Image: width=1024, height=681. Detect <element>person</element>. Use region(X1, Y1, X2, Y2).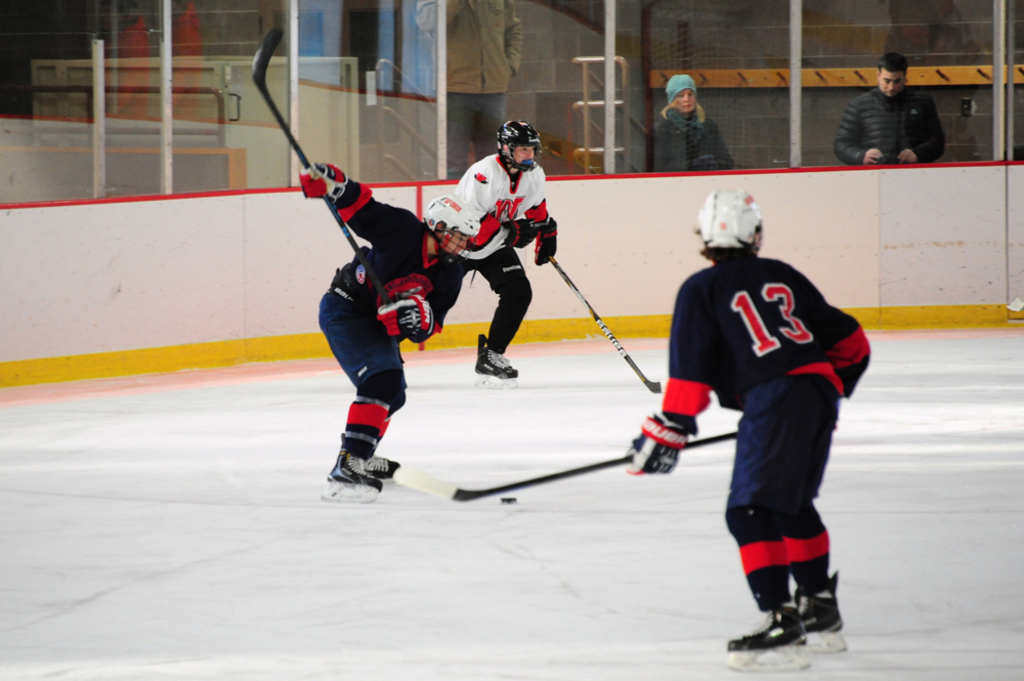
region(654, 75, 734, 173).
